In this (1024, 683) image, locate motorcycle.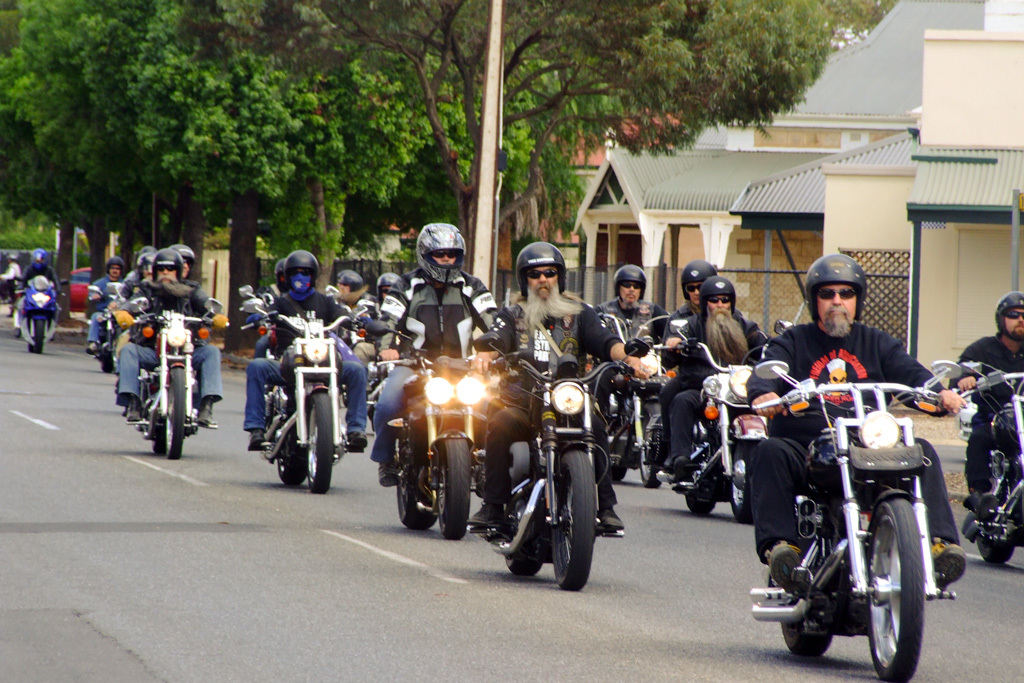
Bounding box: 394/325/497/554.
